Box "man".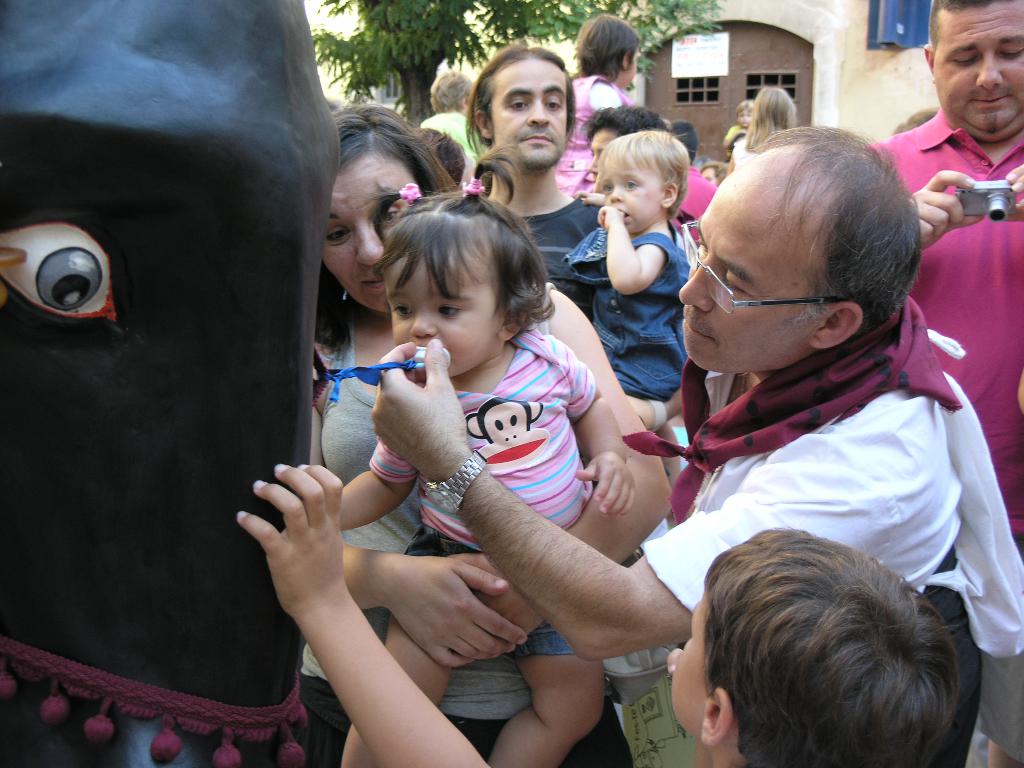
box=[862, 0, 1023, 767].
